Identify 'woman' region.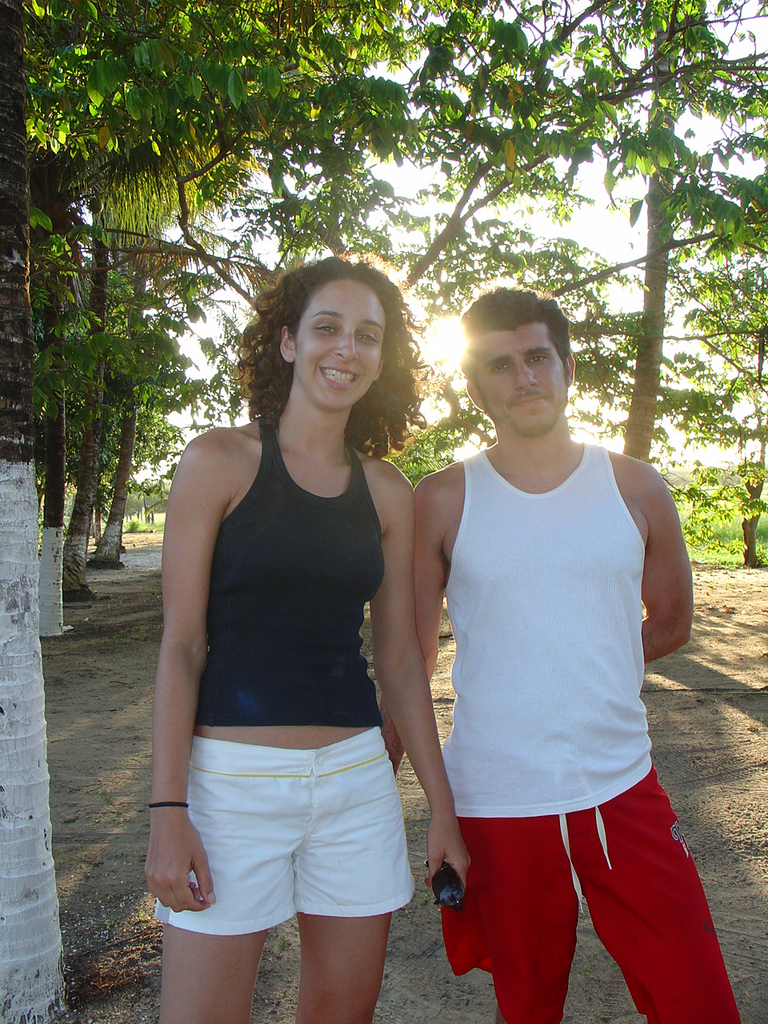
Region: bbox=(135, 268, 463, 1013).
